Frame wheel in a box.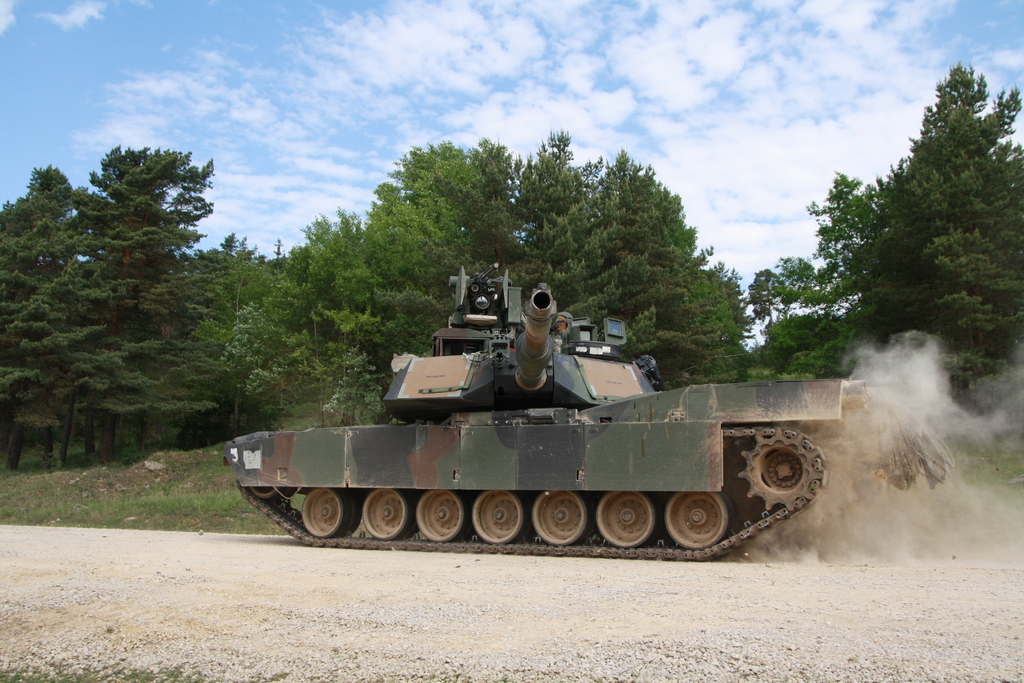
select_region(416, 491, 465, 536).
